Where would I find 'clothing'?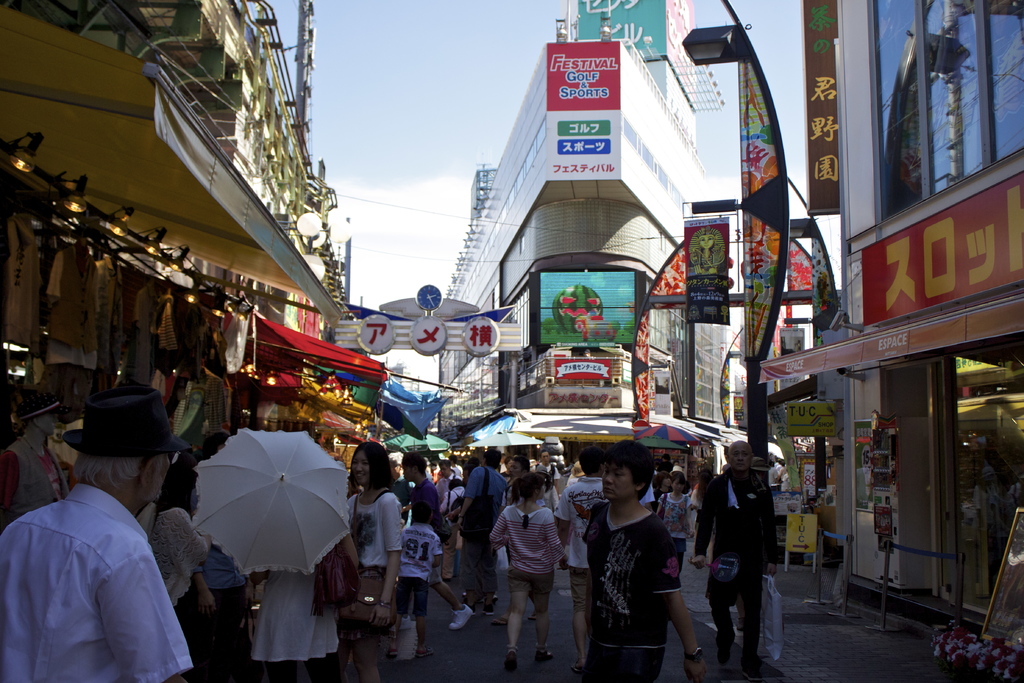
At (582, 493, 687, 676).
